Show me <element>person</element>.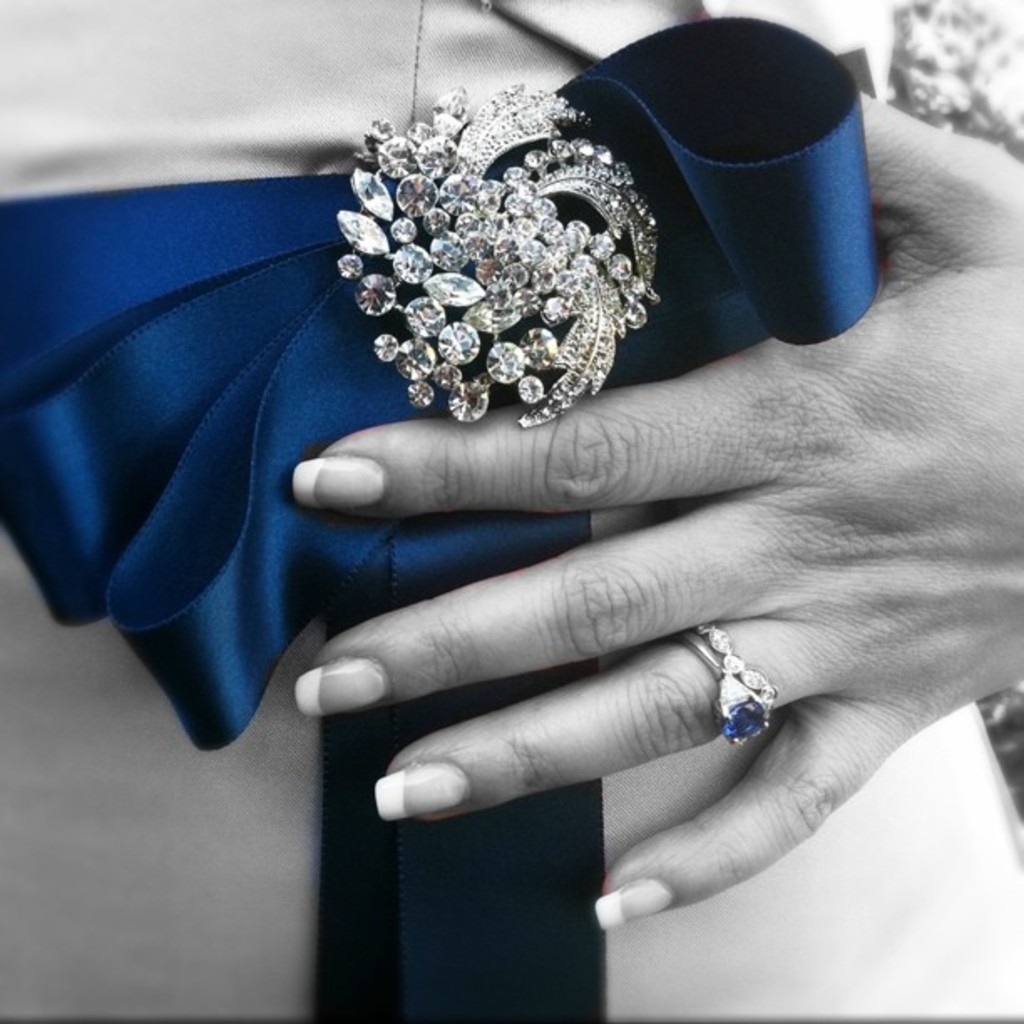
<element>person</element> is here: (0, 0, 1022, 1019).
